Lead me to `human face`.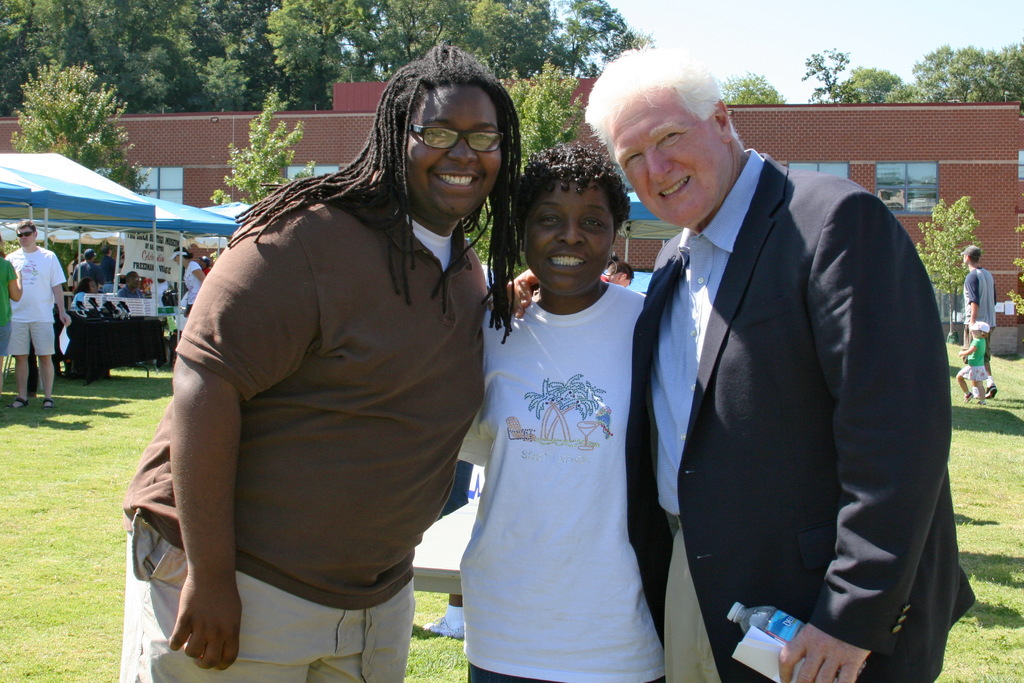
Lead to Rect(607, 85, 726, 229).
